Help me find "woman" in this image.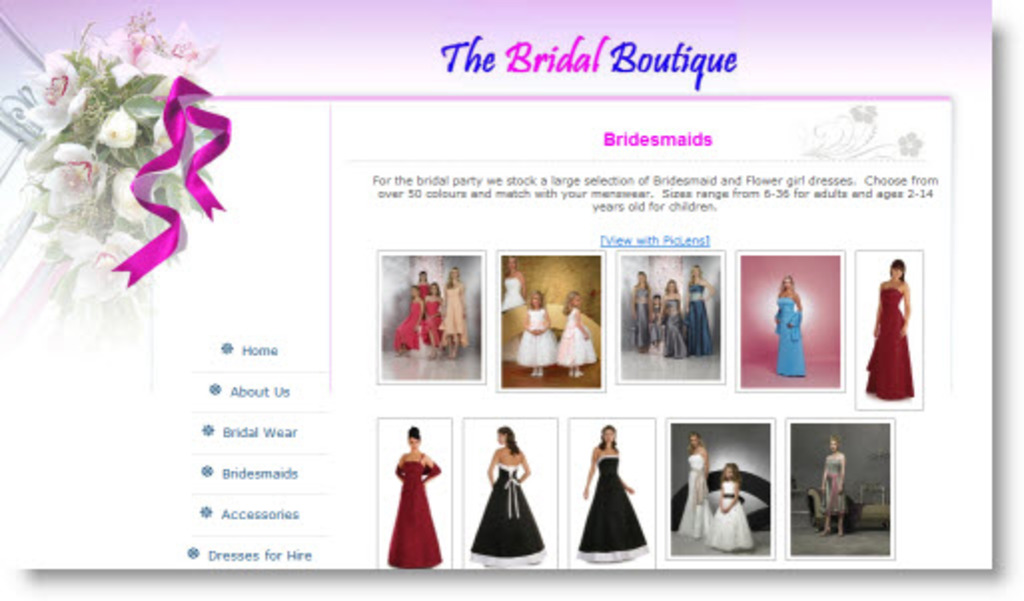
Found it: l=860, t=254, r=912, b=399.
